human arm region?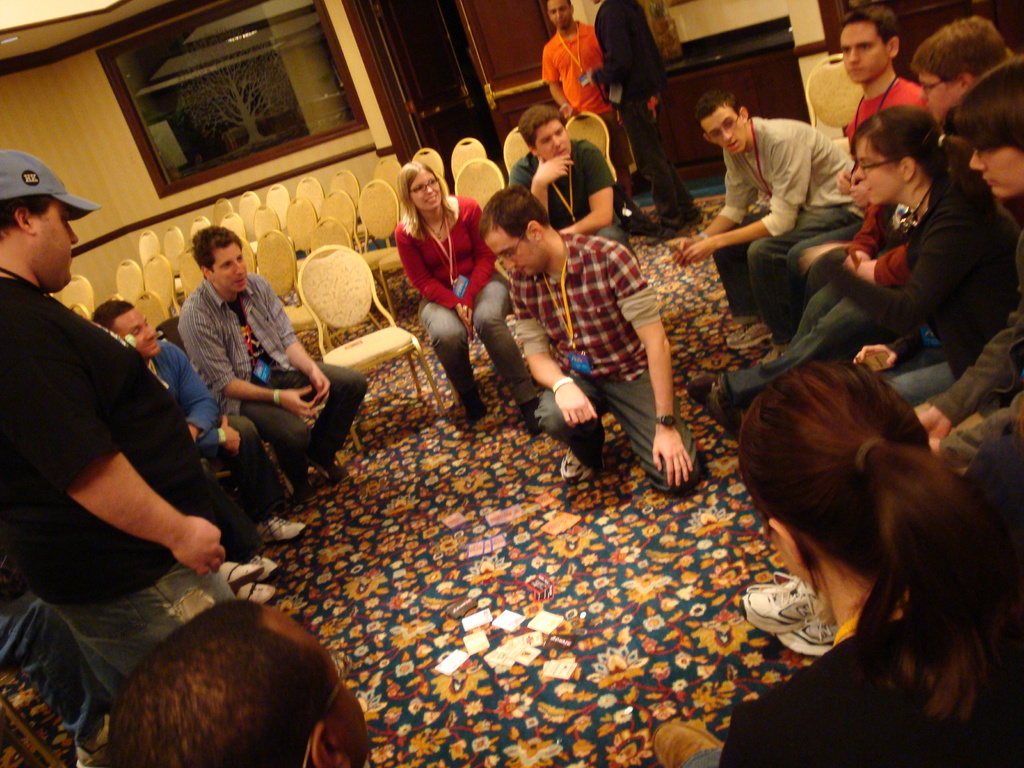
[left=584, top=0, right=637, bottom=86]
